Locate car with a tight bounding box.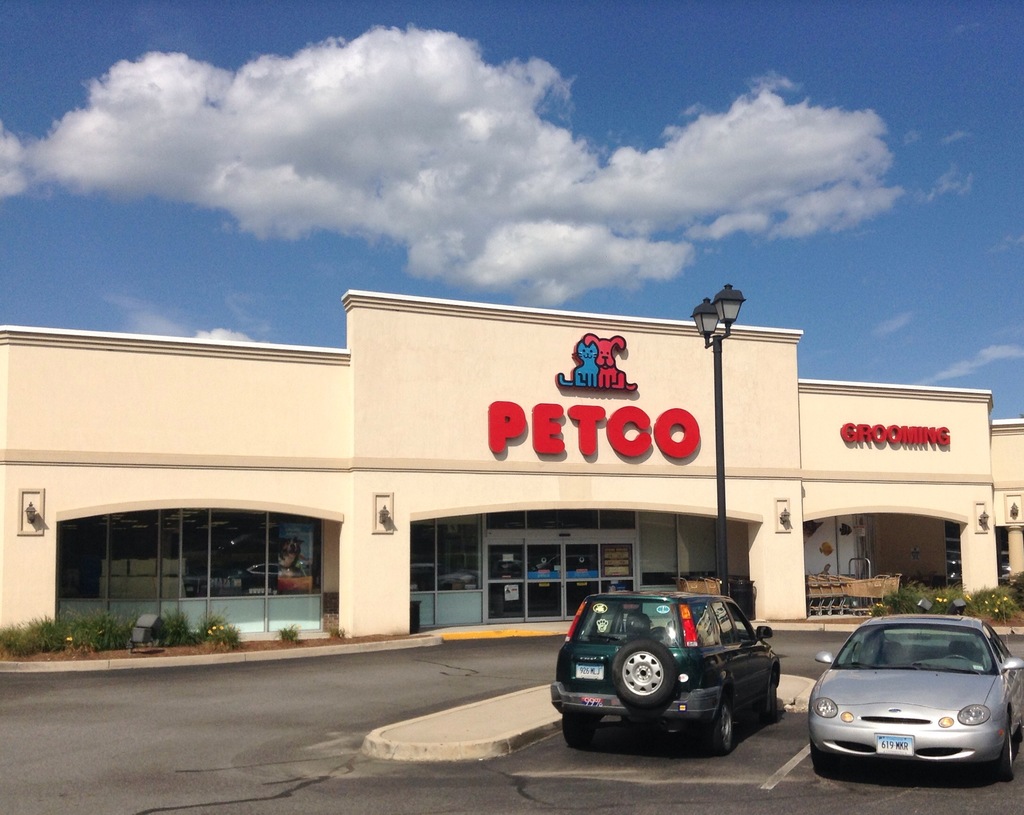
[807,613,1023,781].
